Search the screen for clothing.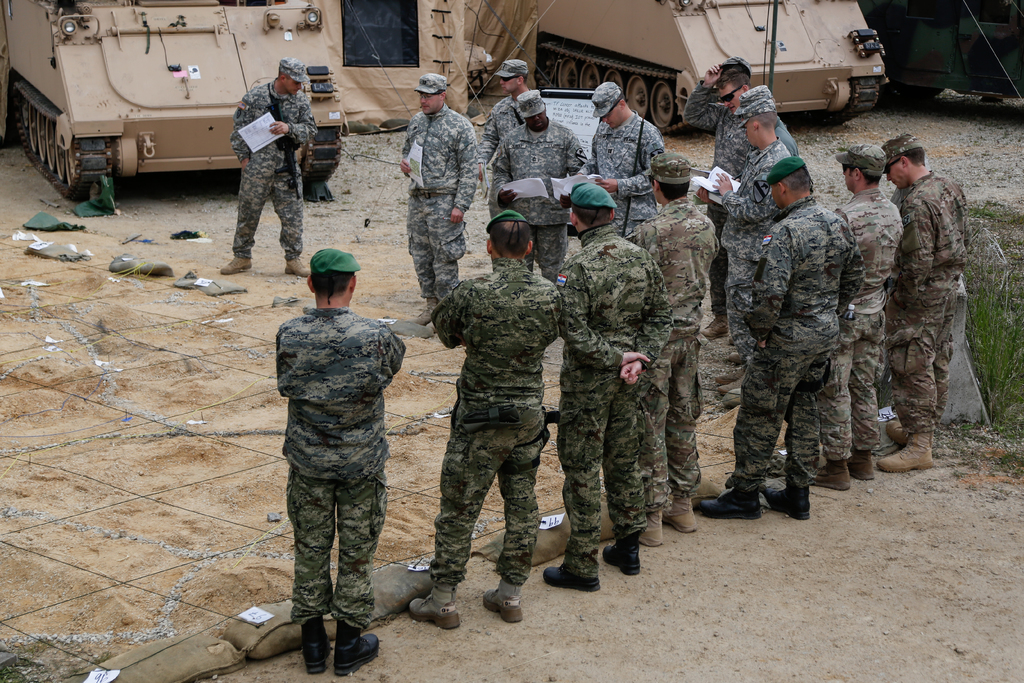
Found at [722,192,870,496].
